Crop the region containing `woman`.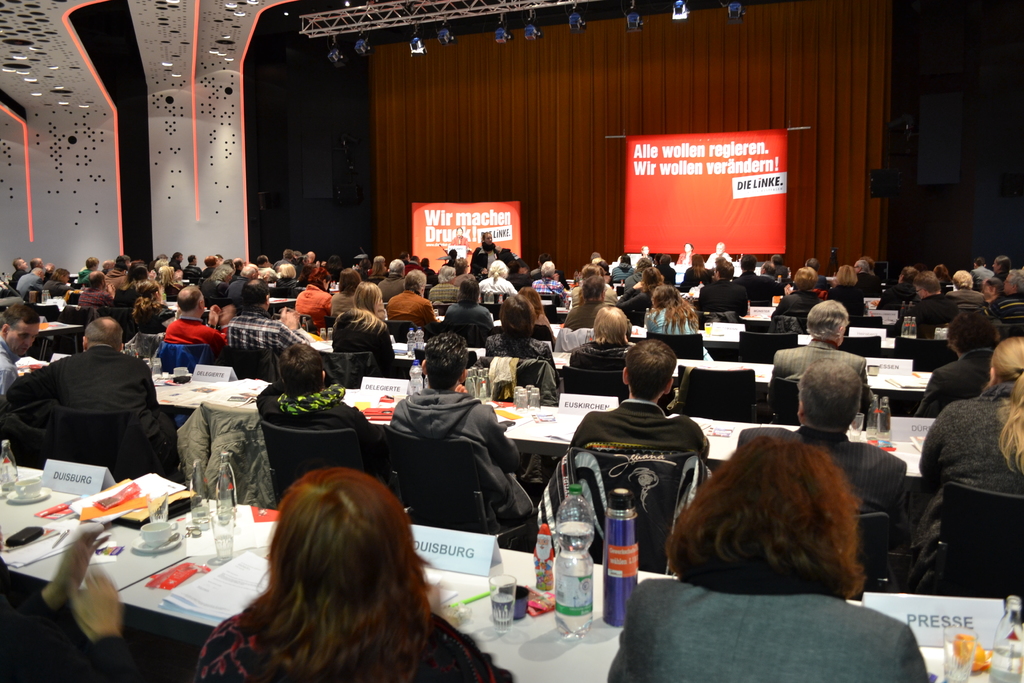
Crop region: <bbox>136, 278, 188, 334</bbox>.
